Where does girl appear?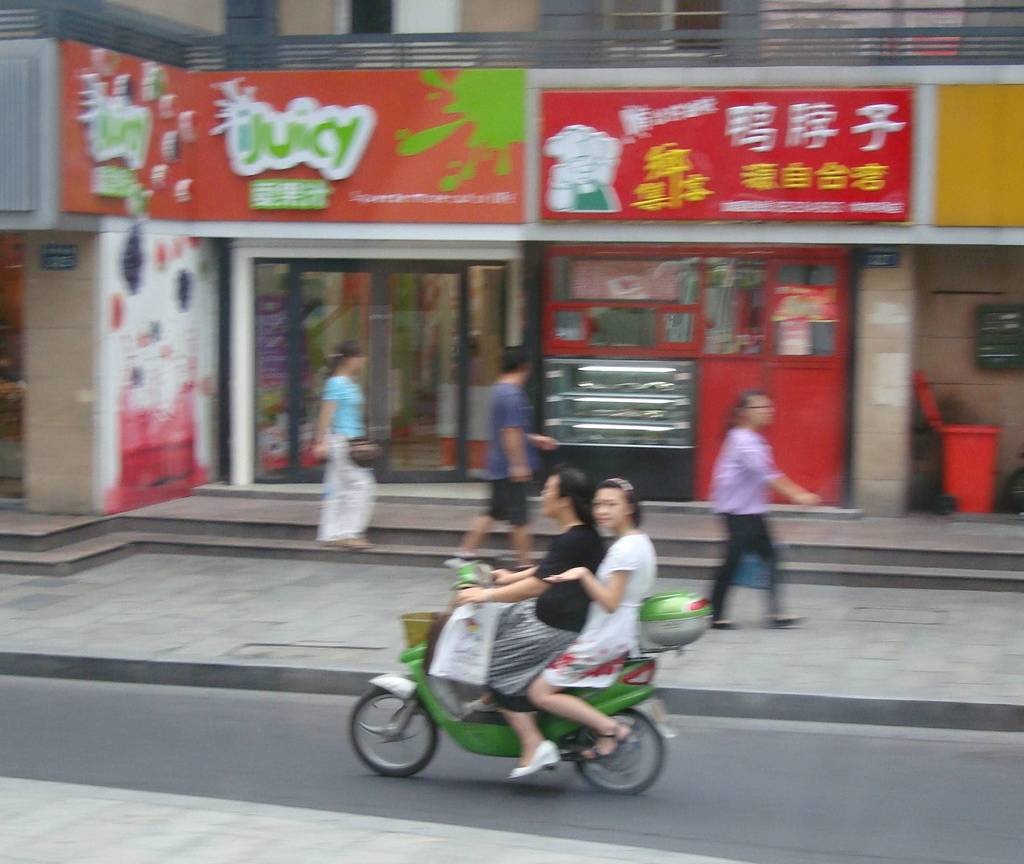
Appears at (315, 337, 370, 556).
